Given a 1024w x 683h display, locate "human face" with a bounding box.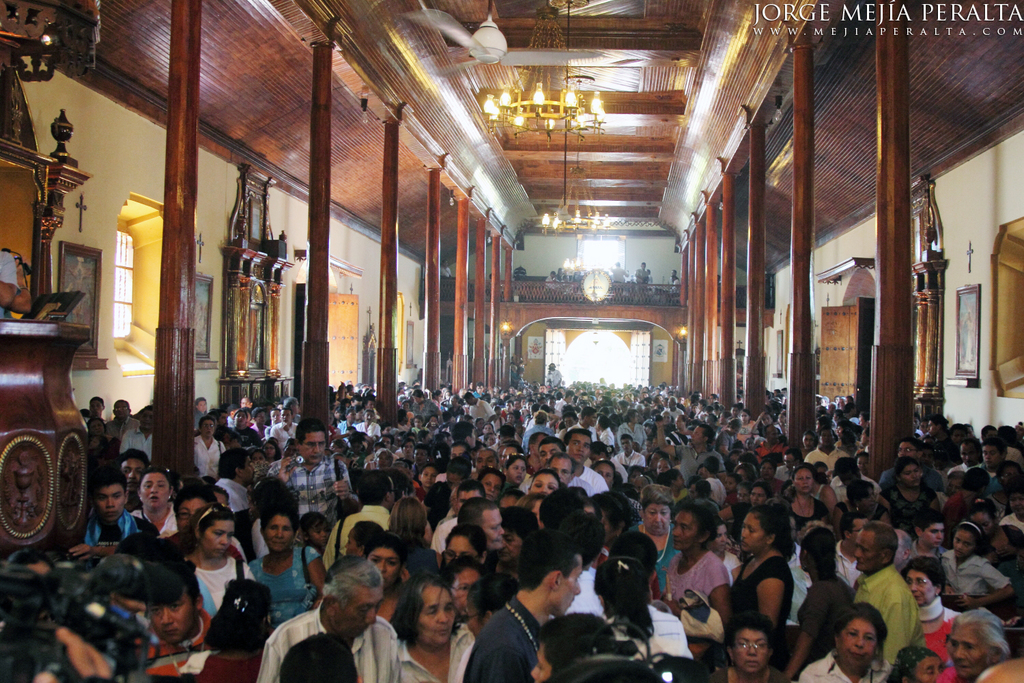
Located: BBox(452, 566, 479, 617).
